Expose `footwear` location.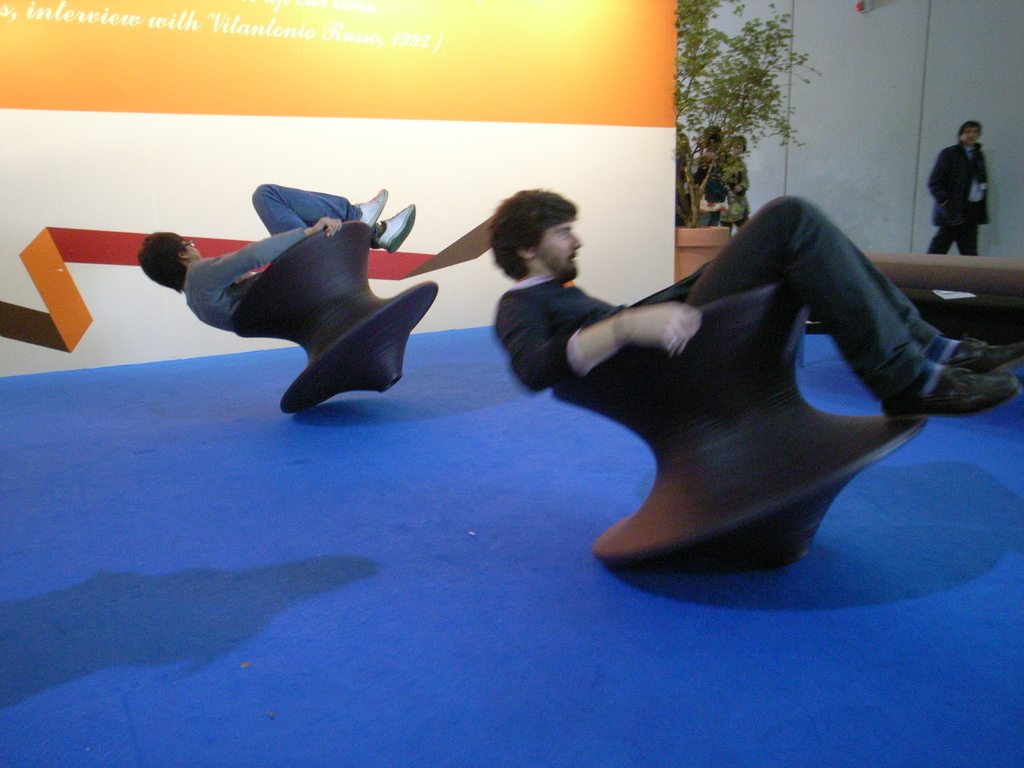
Exposed at <region>941, 339, 1023, 371</region>.
